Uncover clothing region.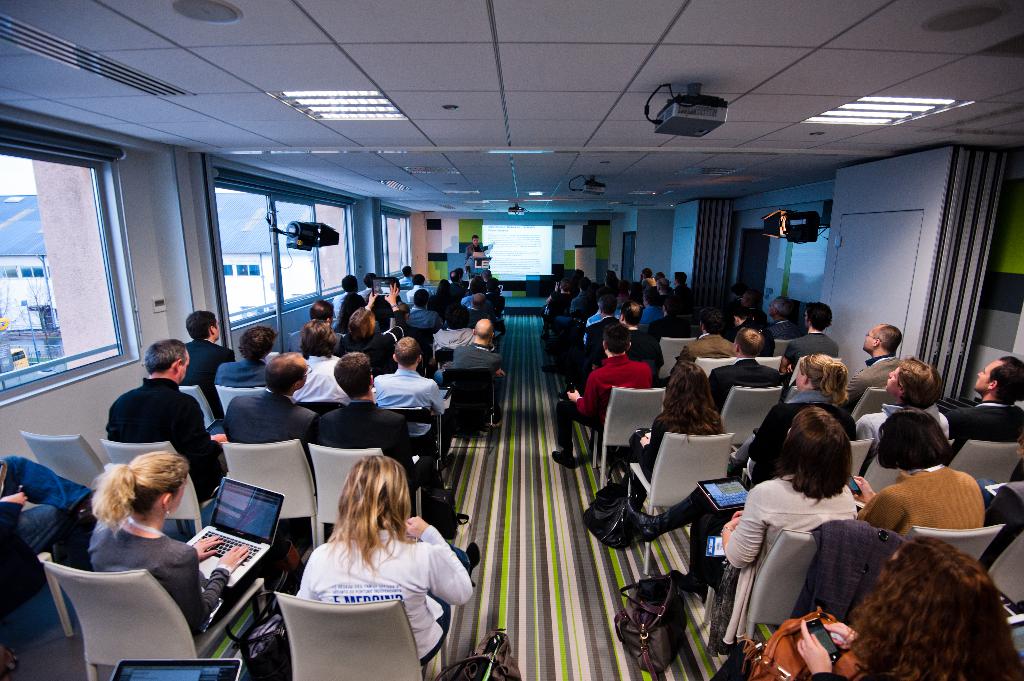
Uncovered: pyautogui.locateOnScreen(293, 358, 336, 397).
